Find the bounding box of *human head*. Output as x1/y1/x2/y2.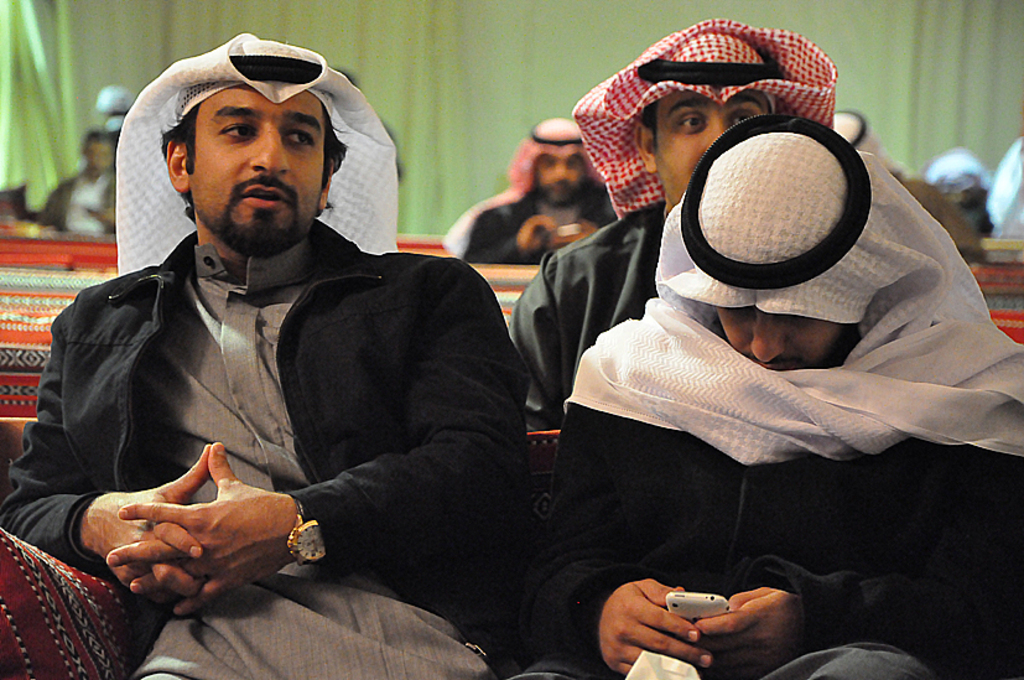
511/115/597/211.
